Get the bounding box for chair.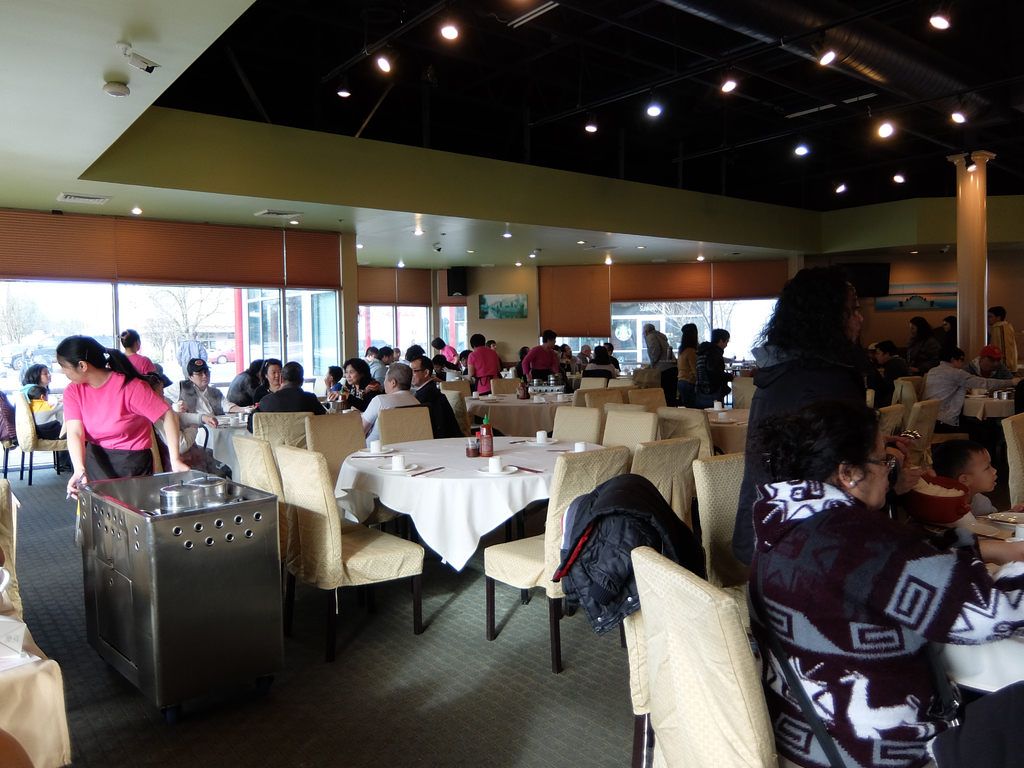
226:434:355:615.
